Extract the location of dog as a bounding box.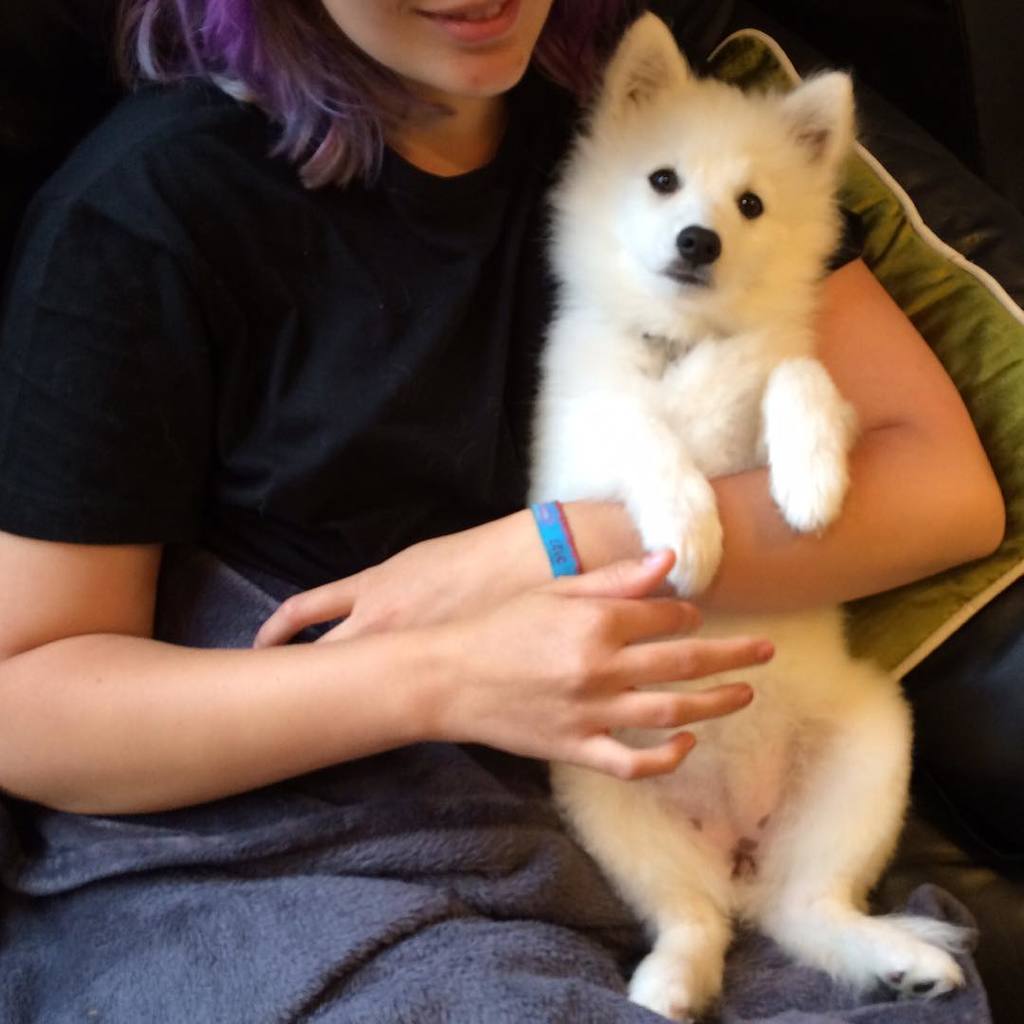
detection(520, 11, 973, 1021).
